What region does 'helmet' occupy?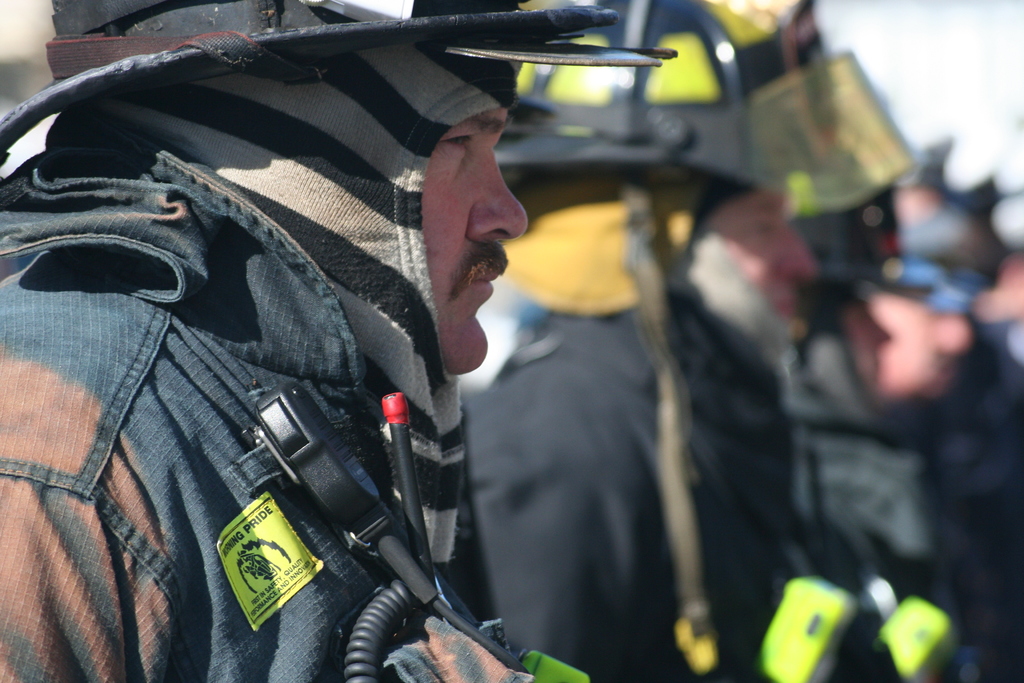
pyautogui.locateOnScreen(723, 0, 886, 235).
